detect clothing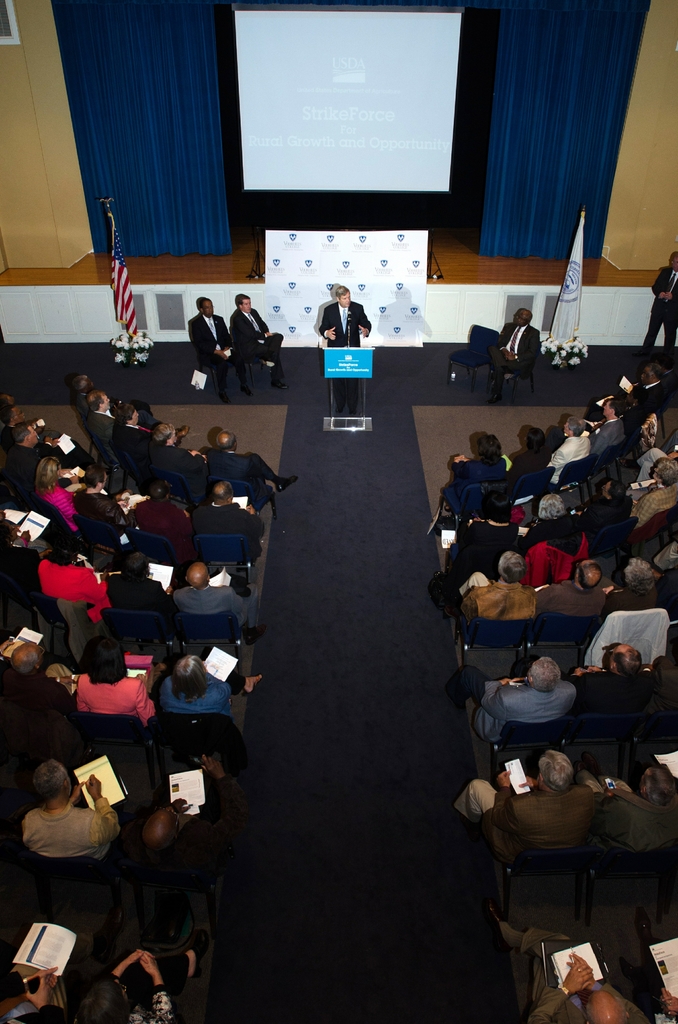
(449, 518, 519, 565)
